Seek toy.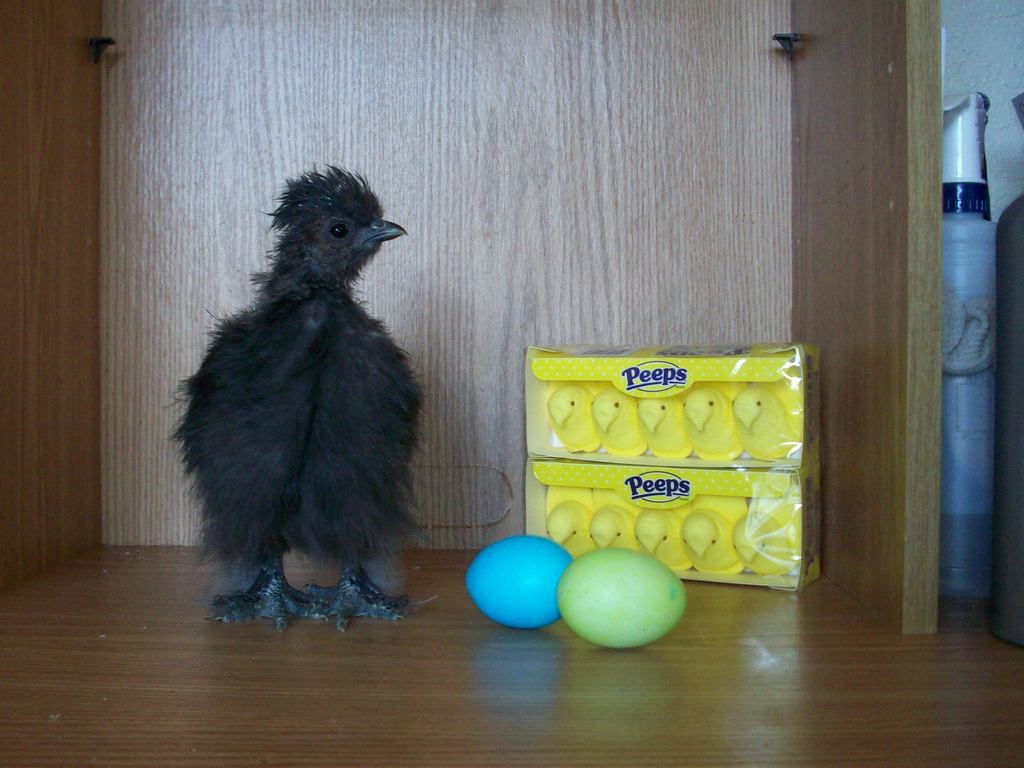
(465, 536, 573, 631).
